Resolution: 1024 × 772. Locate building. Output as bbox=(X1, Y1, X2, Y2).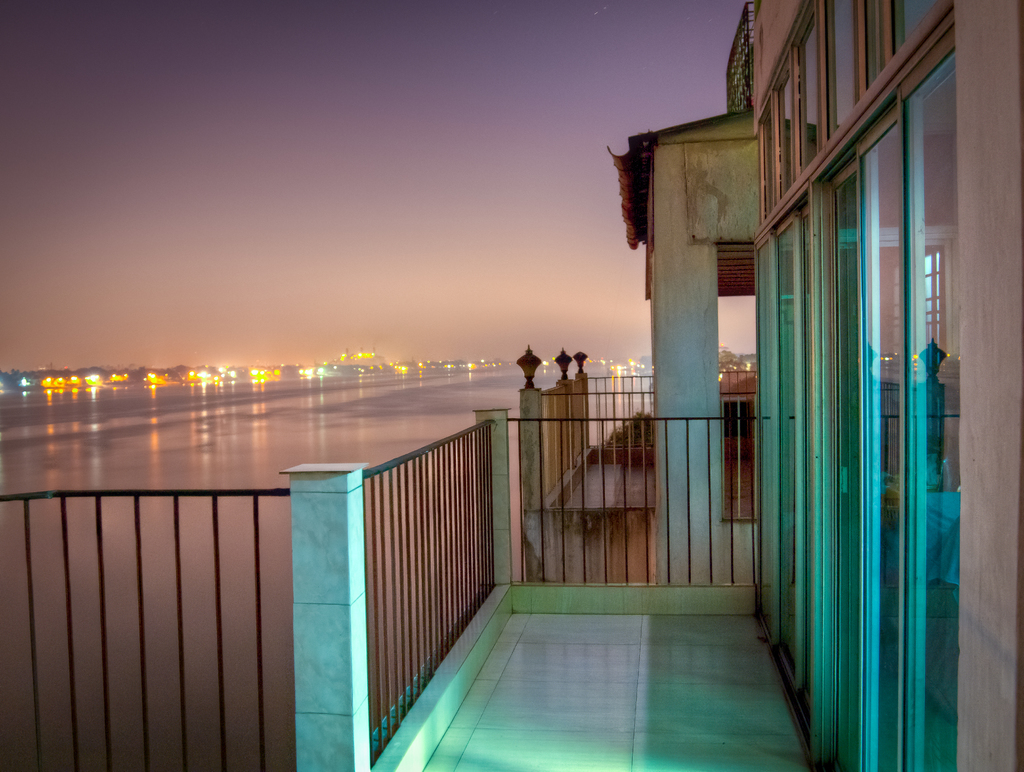
bbox=(0, 5, 1023, 771).
